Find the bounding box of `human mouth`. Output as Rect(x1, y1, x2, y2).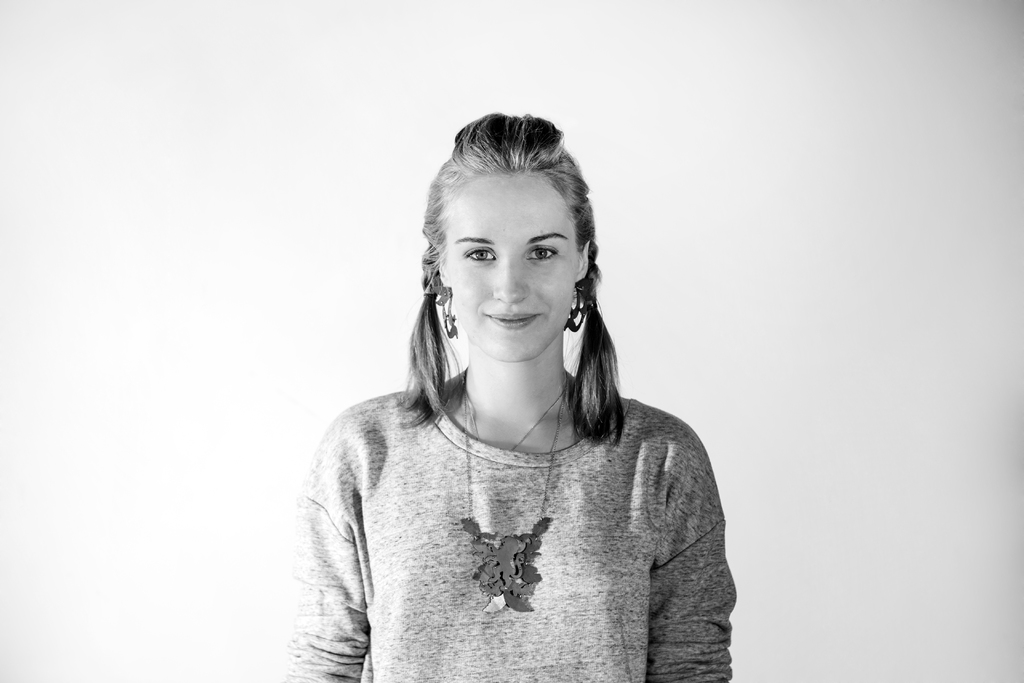
Rect(484, 312, 540, 324).
